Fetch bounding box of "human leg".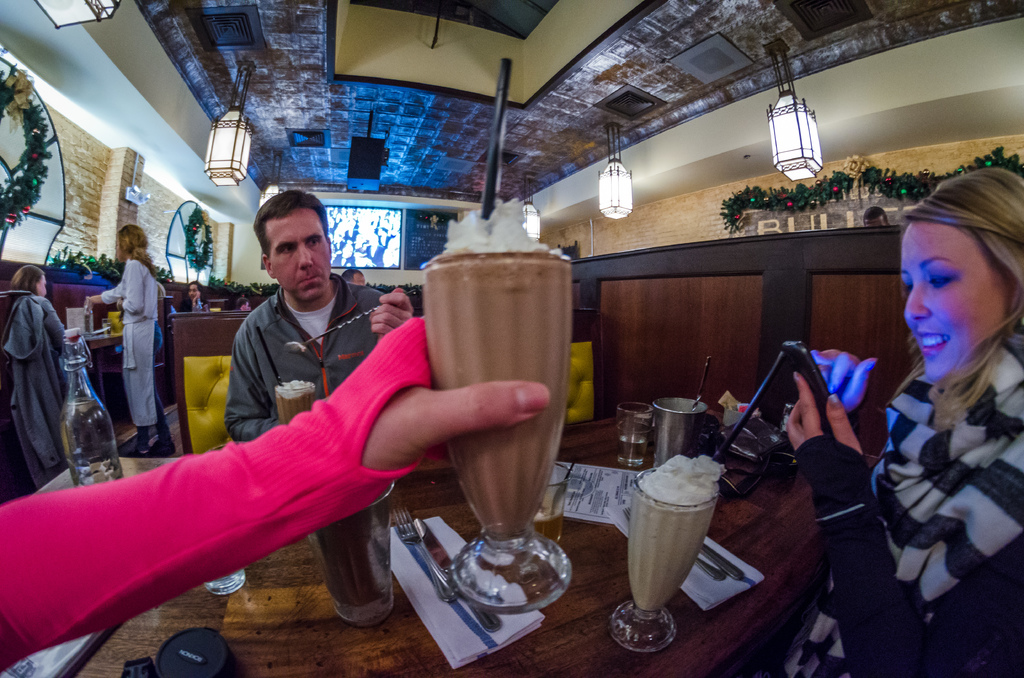
Bbox: crop(122, 314, 150, 451).
